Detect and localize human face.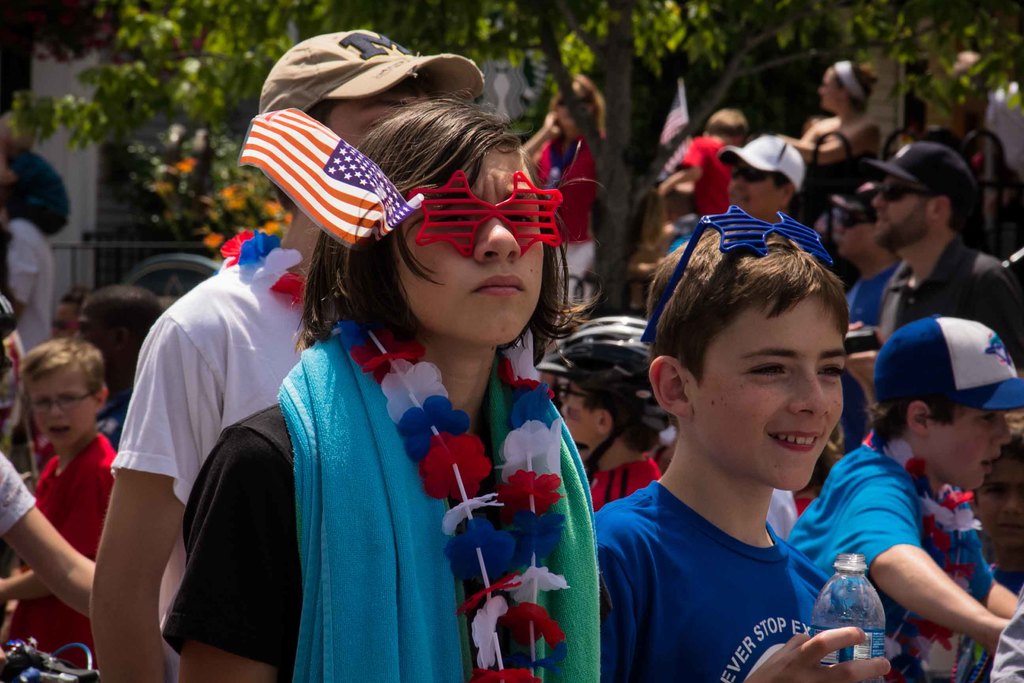
Localized at [822, 71, 847, 117].
